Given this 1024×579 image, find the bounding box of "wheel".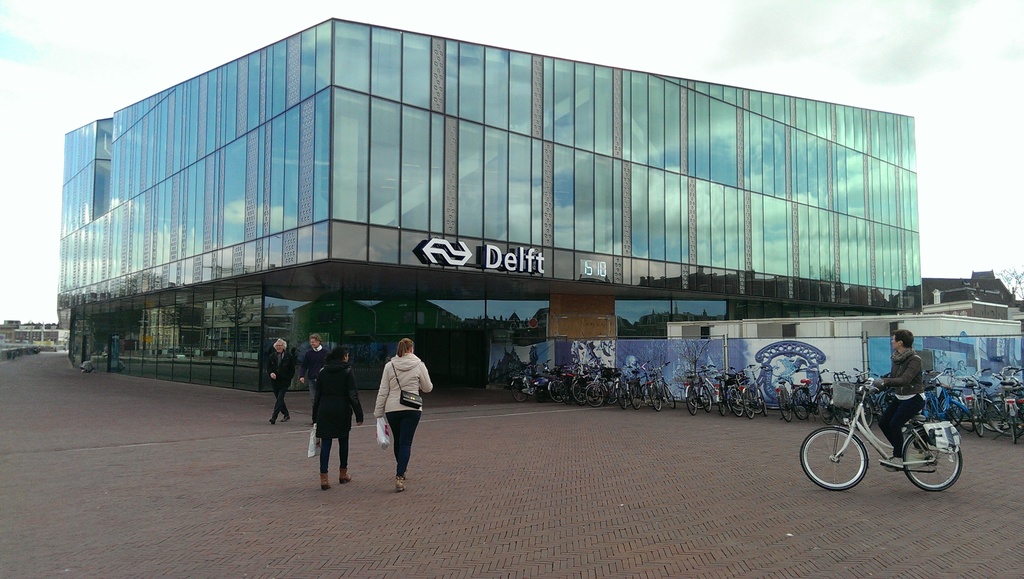
991/400/1023/436.
